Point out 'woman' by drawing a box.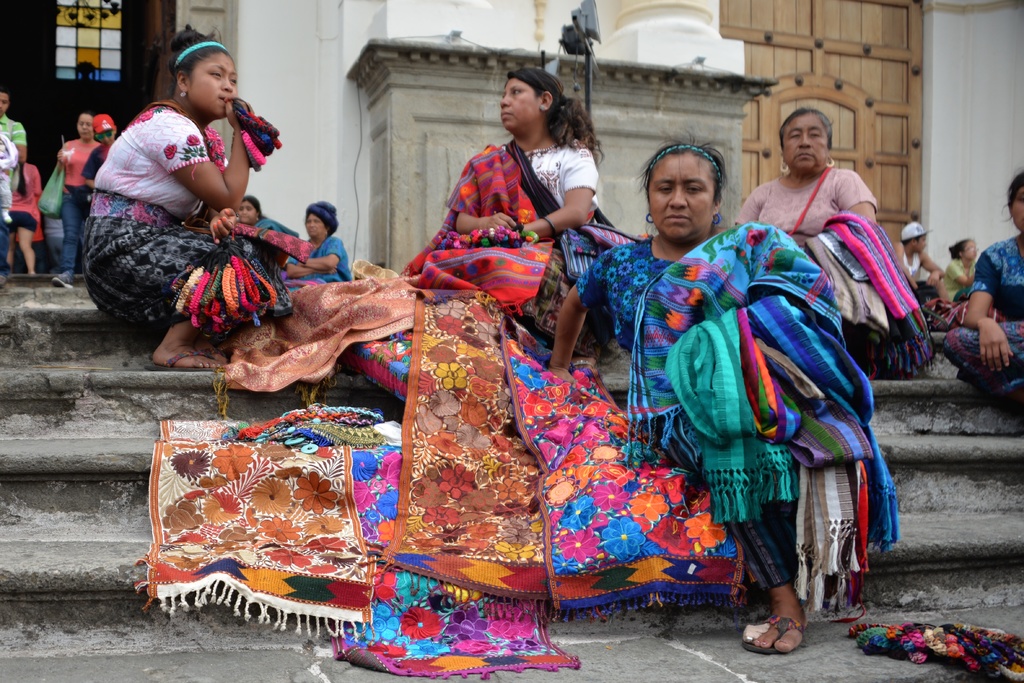
[280,199,356,287].
